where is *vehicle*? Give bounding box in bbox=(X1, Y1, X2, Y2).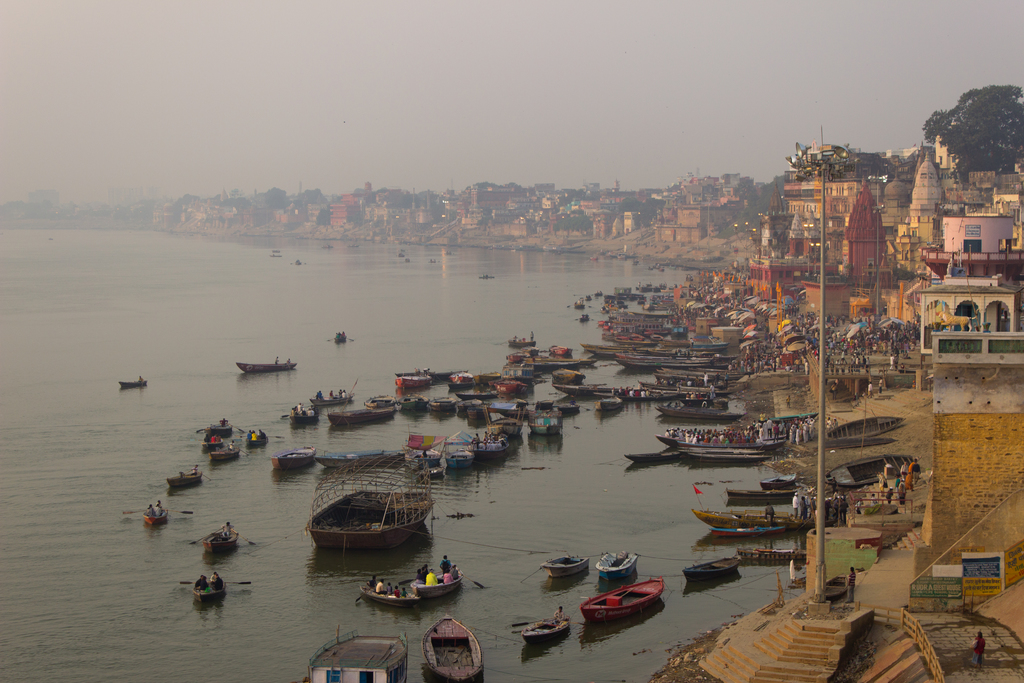
bbox=(578, 575, 666, 622).
